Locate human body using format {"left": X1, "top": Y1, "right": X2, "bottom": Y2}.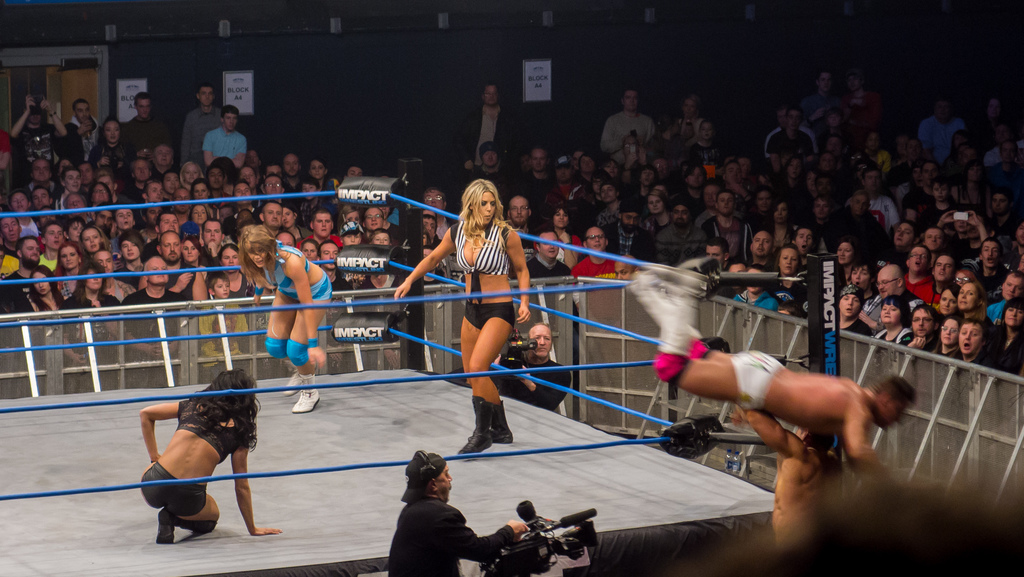
{"left": 465, "top": 103, "right": 516, "bottom": 169}.
